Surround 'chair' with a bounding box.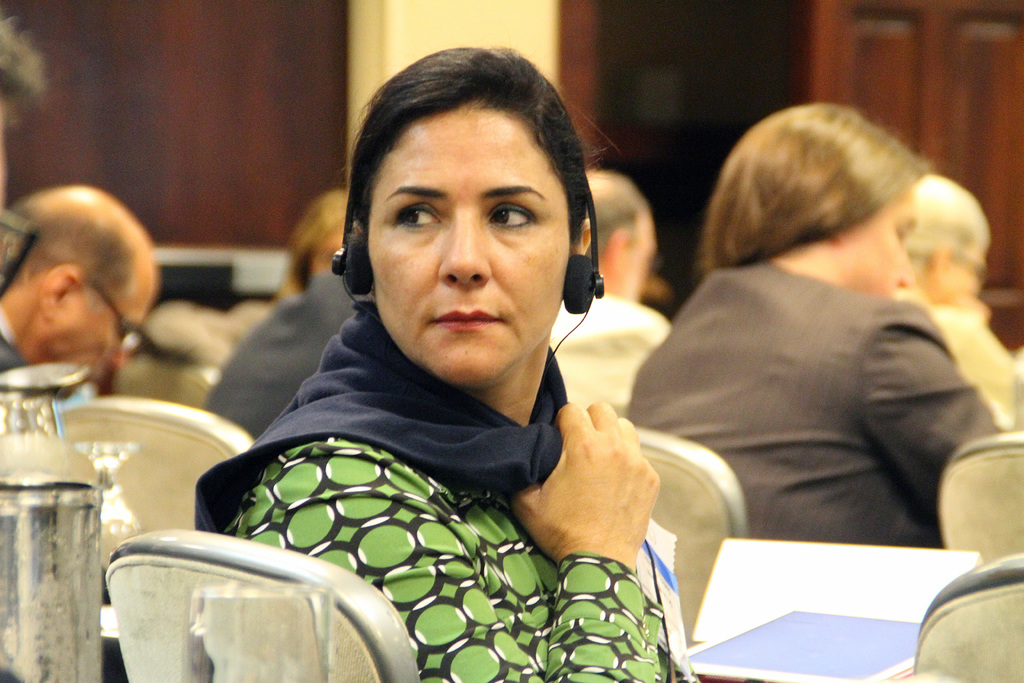
<region>909, 550, 1023, 682</region>.
